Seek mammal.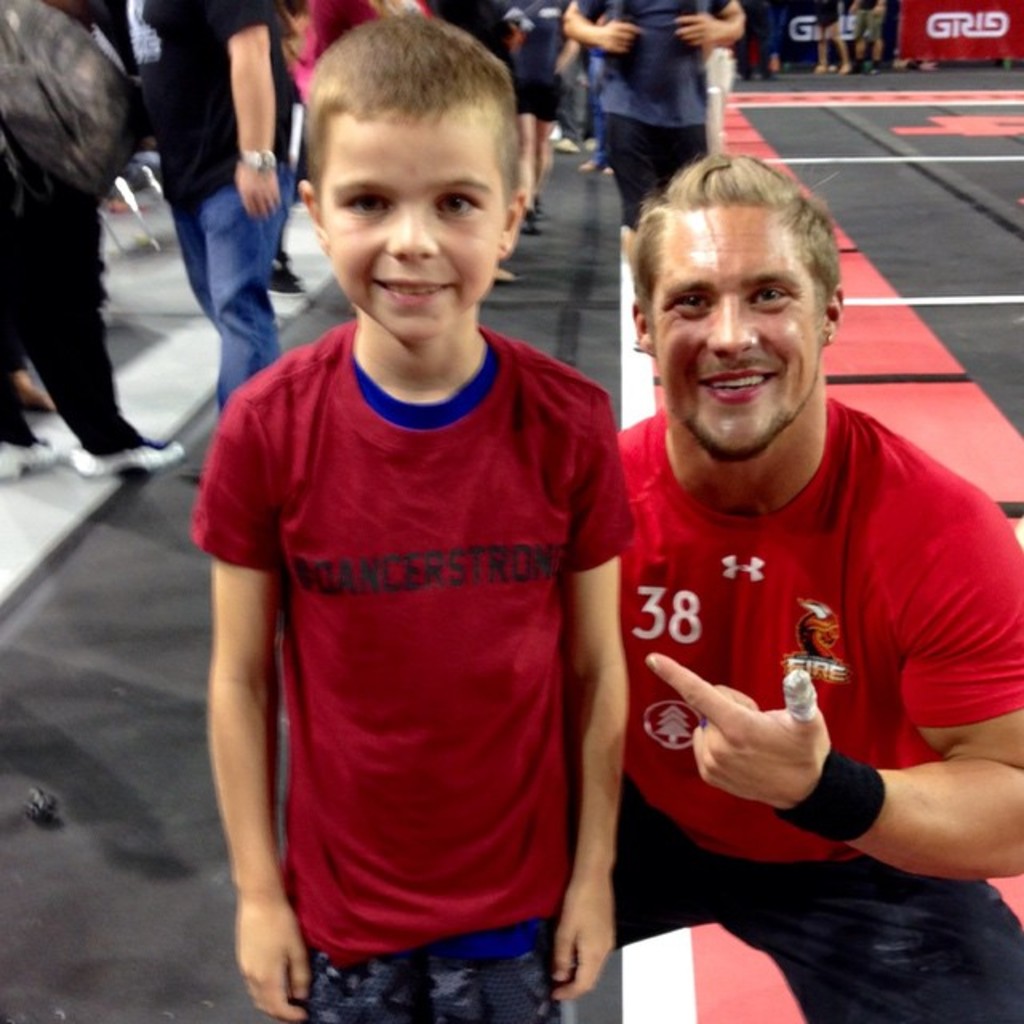
region(170, 67, 651, 1023).
